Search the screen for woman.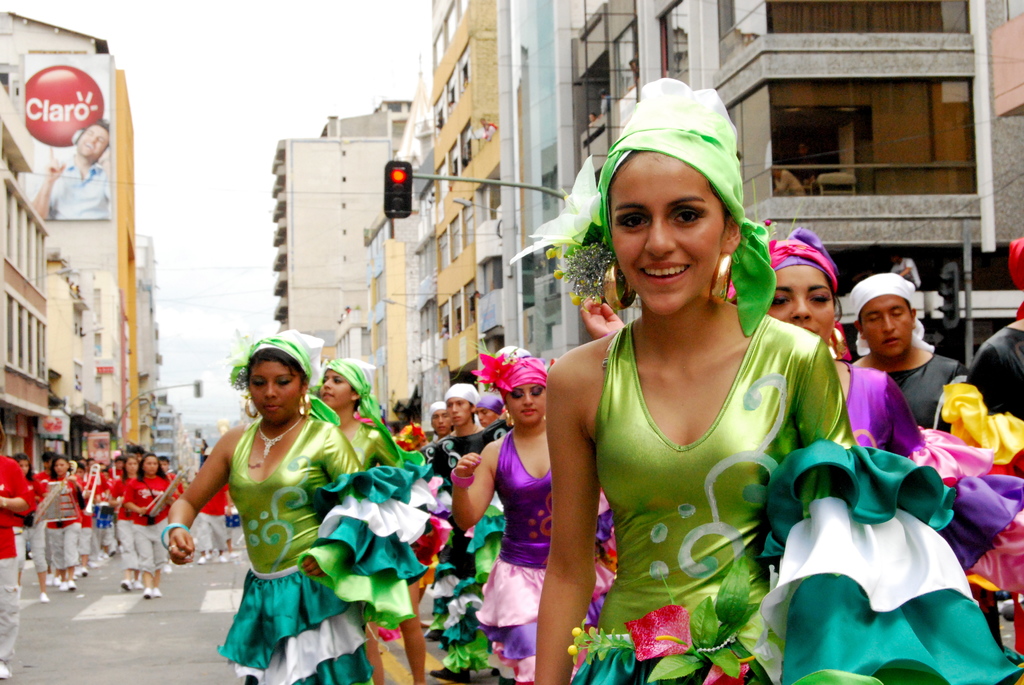
Found at l=577, t=227, r=1023, b=666.
